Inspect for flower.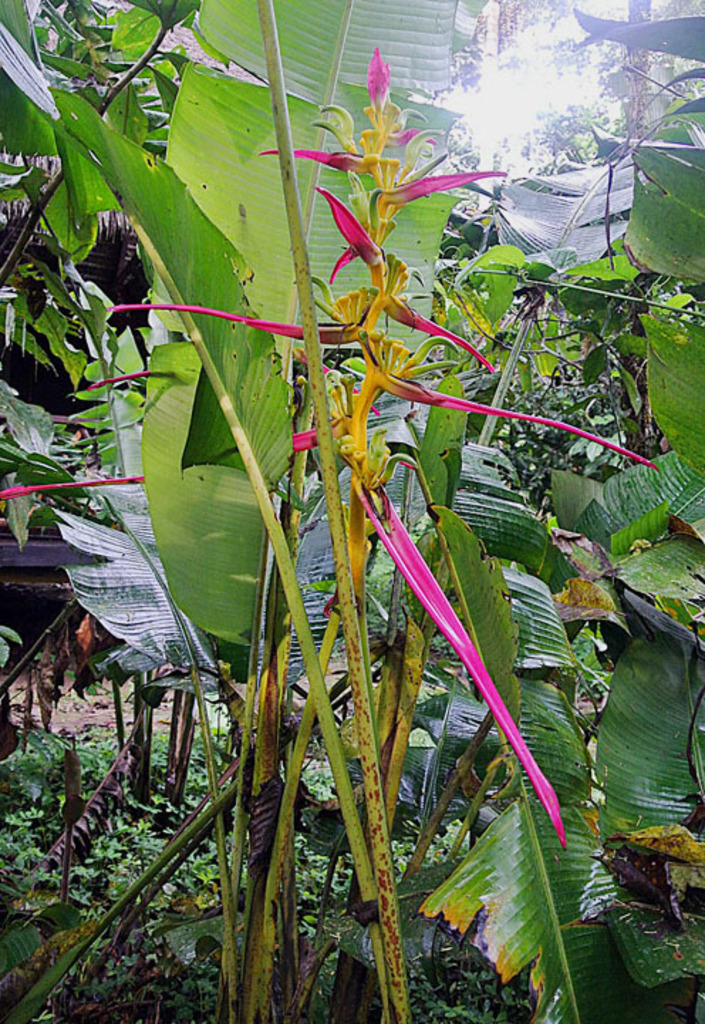
Inspection: {"x1": 362, "y1": 51, "x2": 389, "y2": 119}.
